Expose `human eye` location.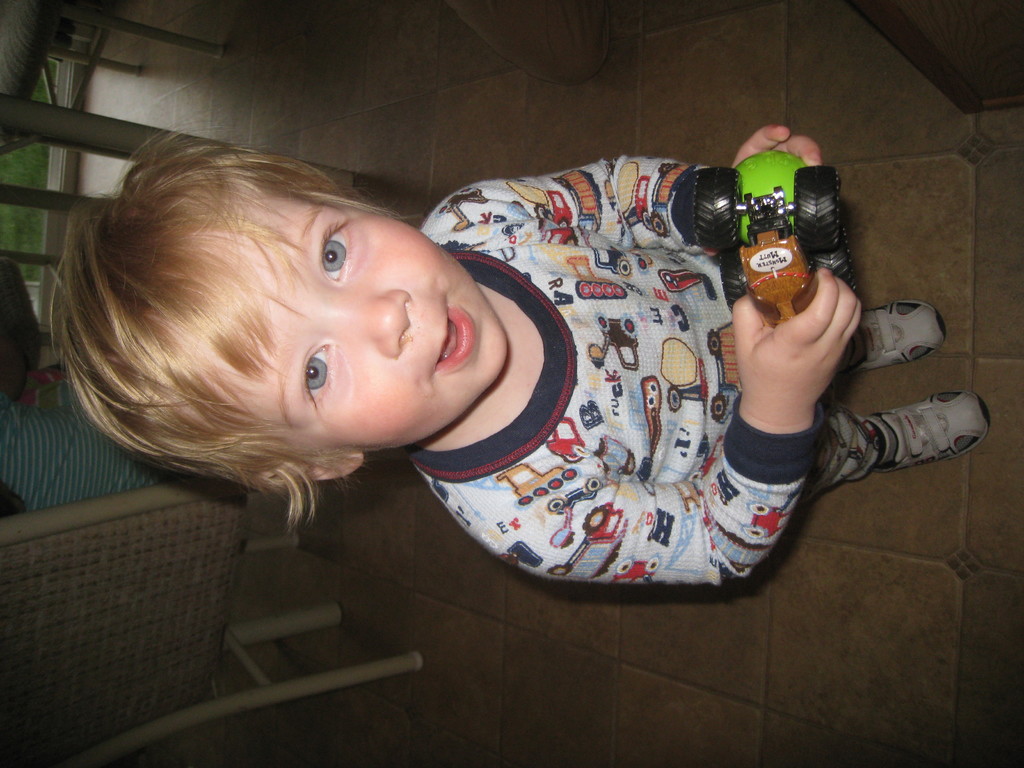
Exposed at (296, 337, 338, 406).
